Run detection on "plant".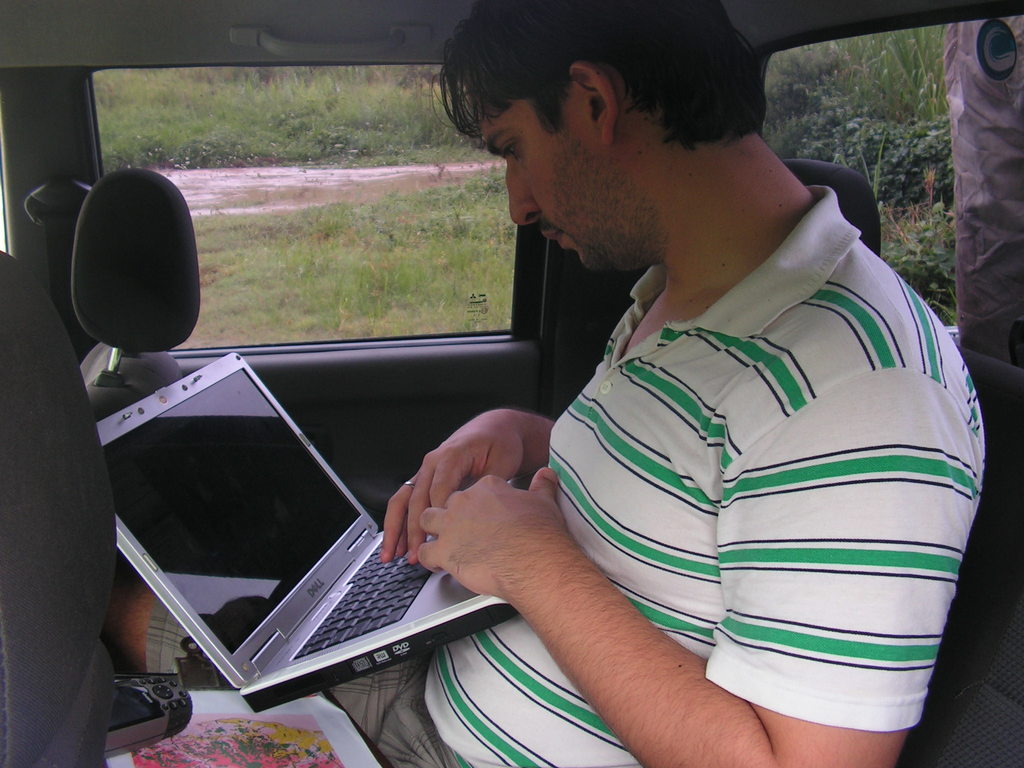
Result: (left=790, top=20, right=958, bottom=215).
